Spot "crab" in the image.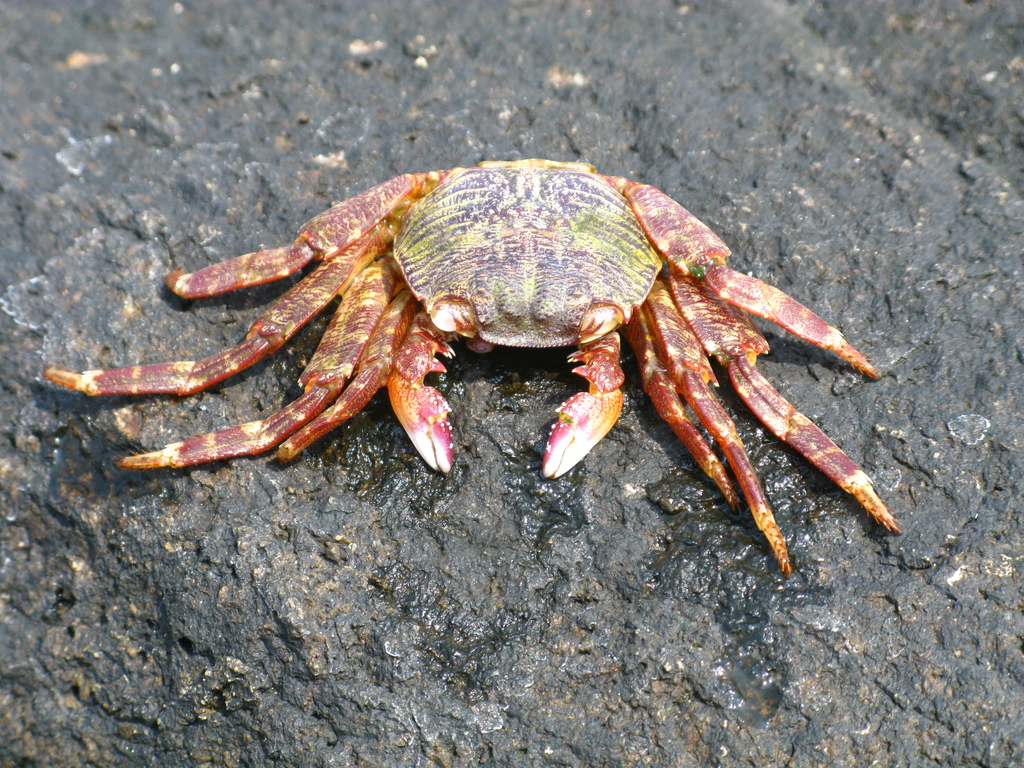
"crab" found at [44, 157, 913, 584].
